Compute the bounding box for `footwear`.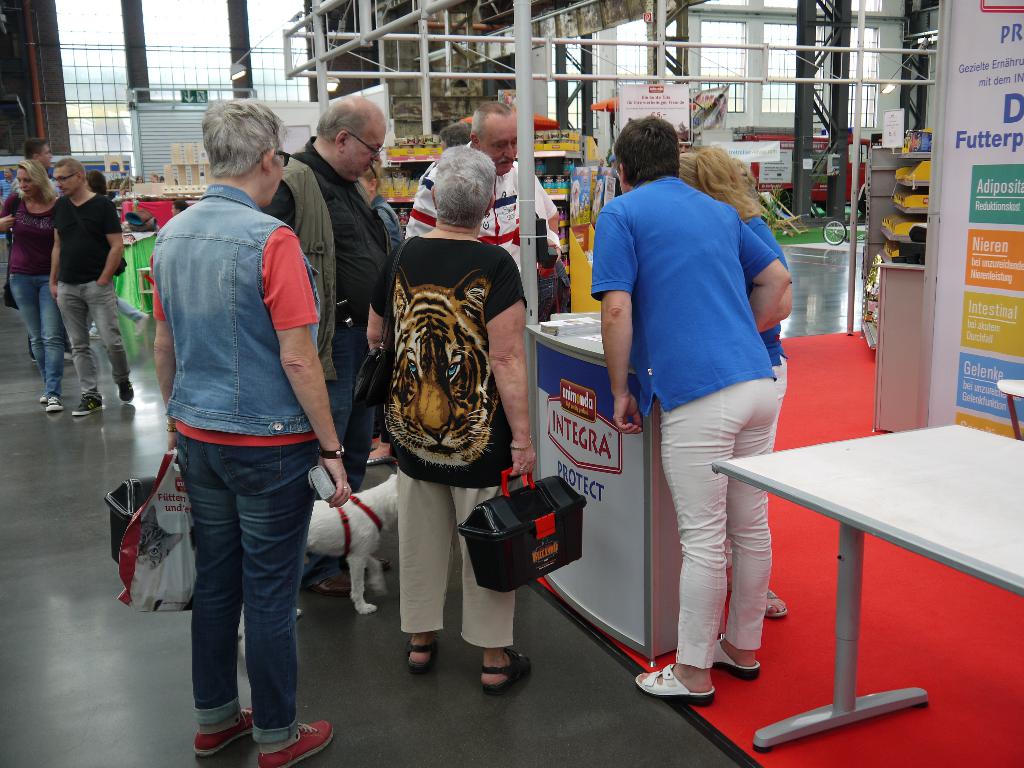
633,664,718,708.
